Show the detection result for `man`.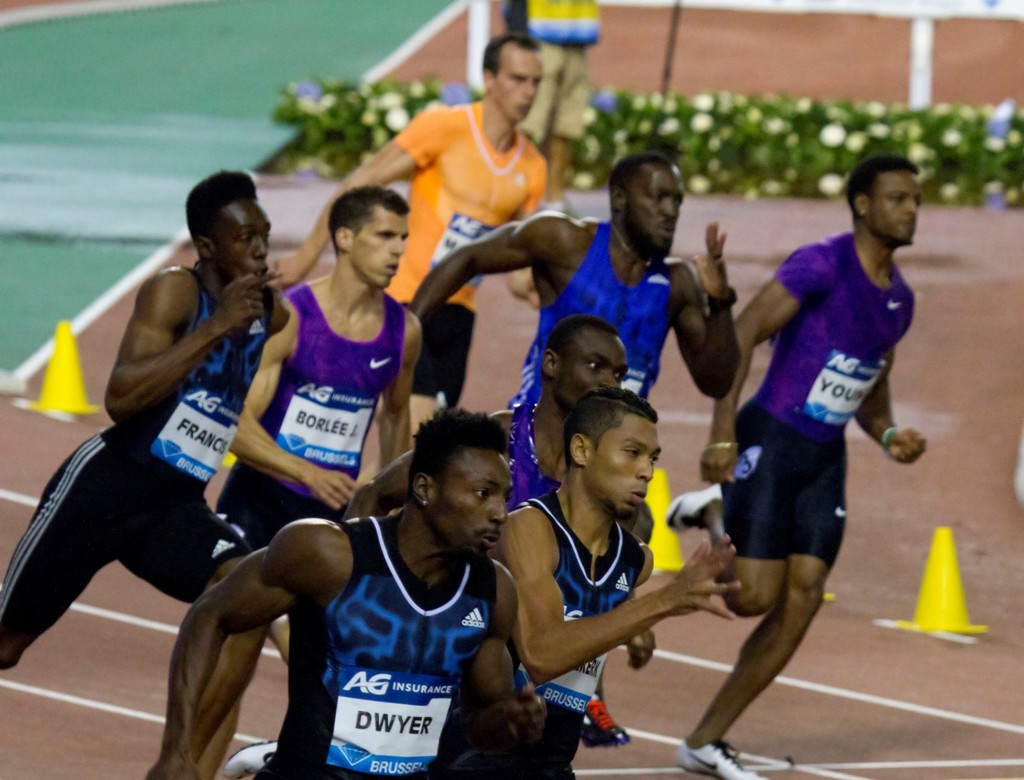
region(151, 406, 542, 779).
